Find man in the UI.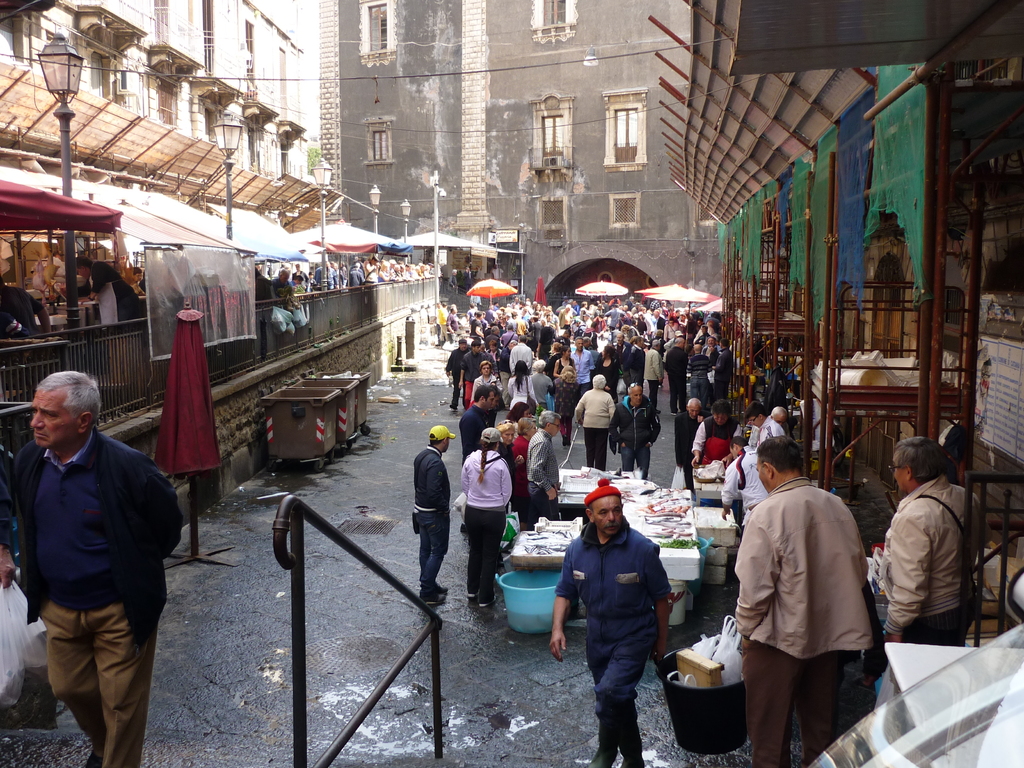
UI element at [6,367,181,767].
